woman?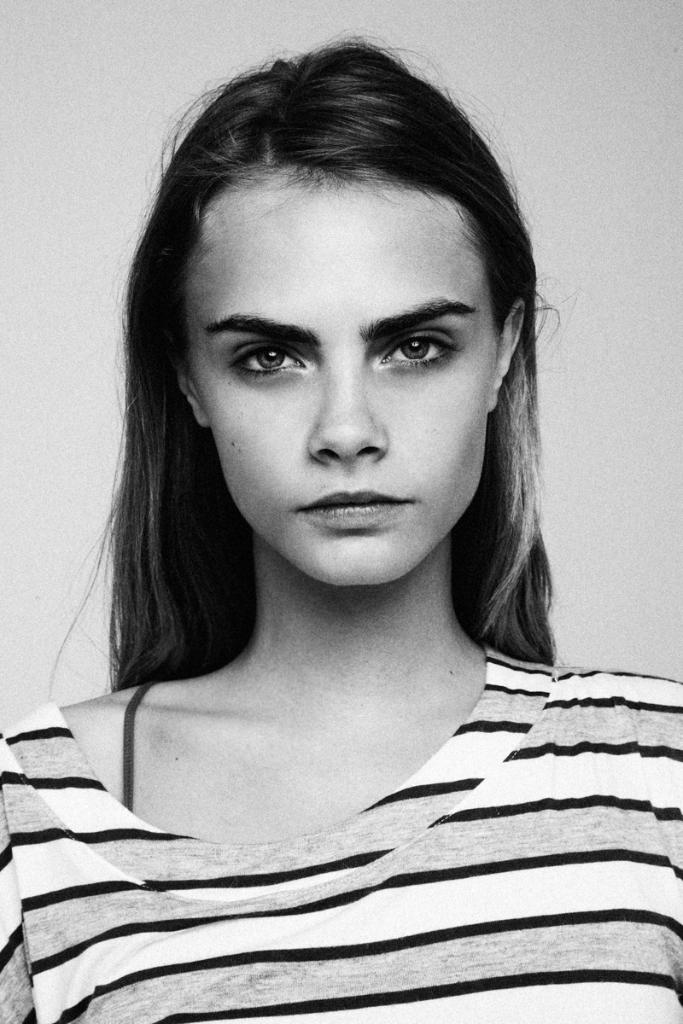
[0, 108, 657, 994]
